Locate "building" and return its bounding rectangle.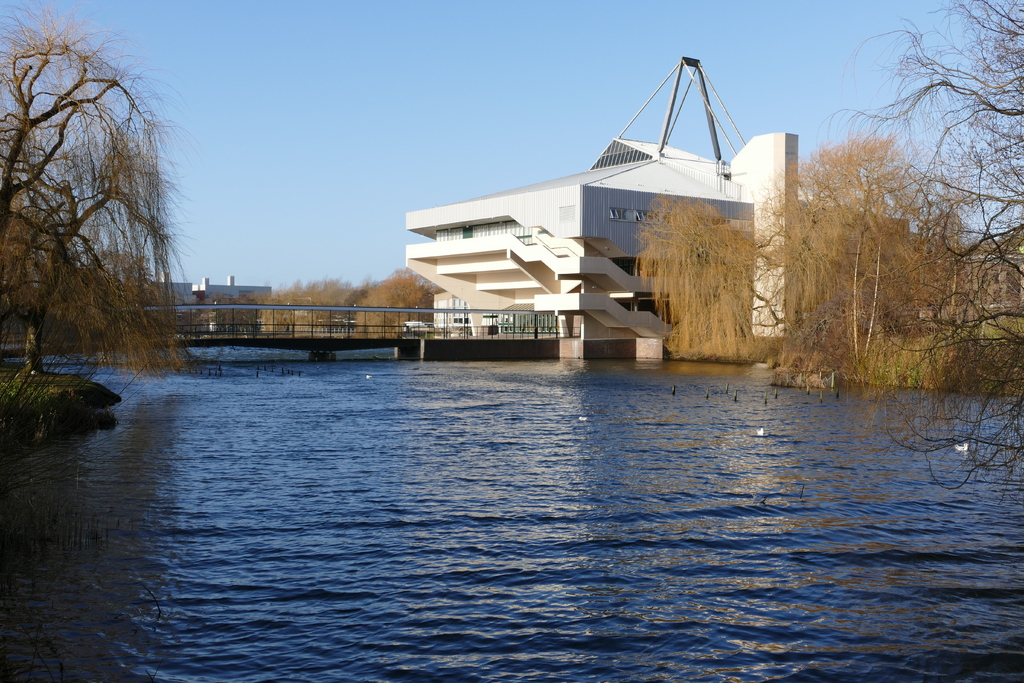
<bbox>405, 56, 911, 337</bbox>.
